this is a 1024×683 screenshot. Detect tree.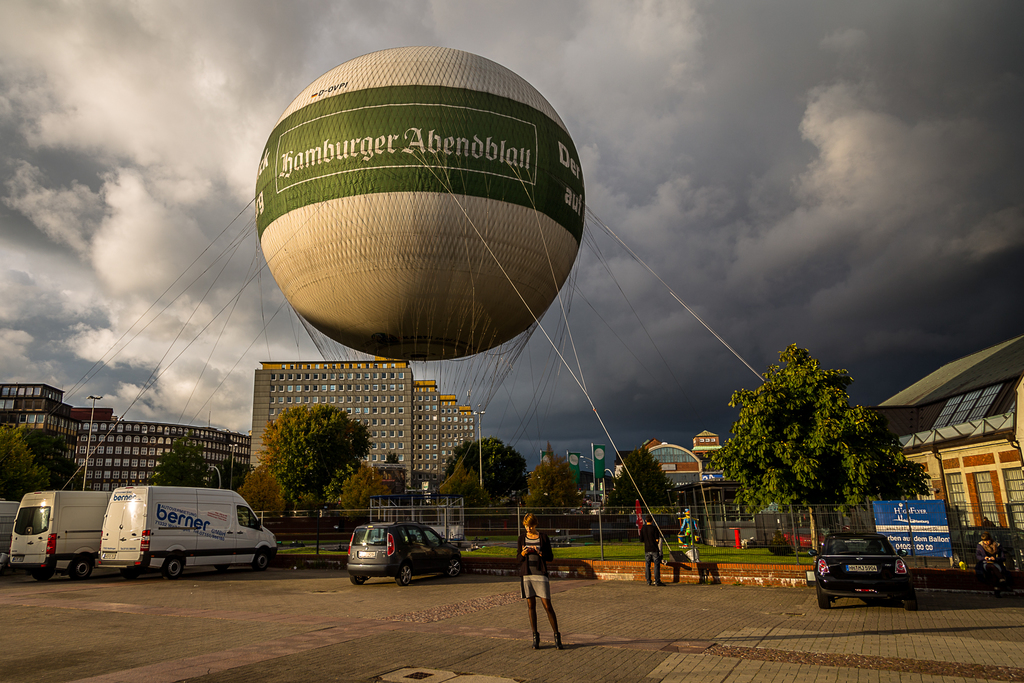
box(337, 462, 395, 520).
